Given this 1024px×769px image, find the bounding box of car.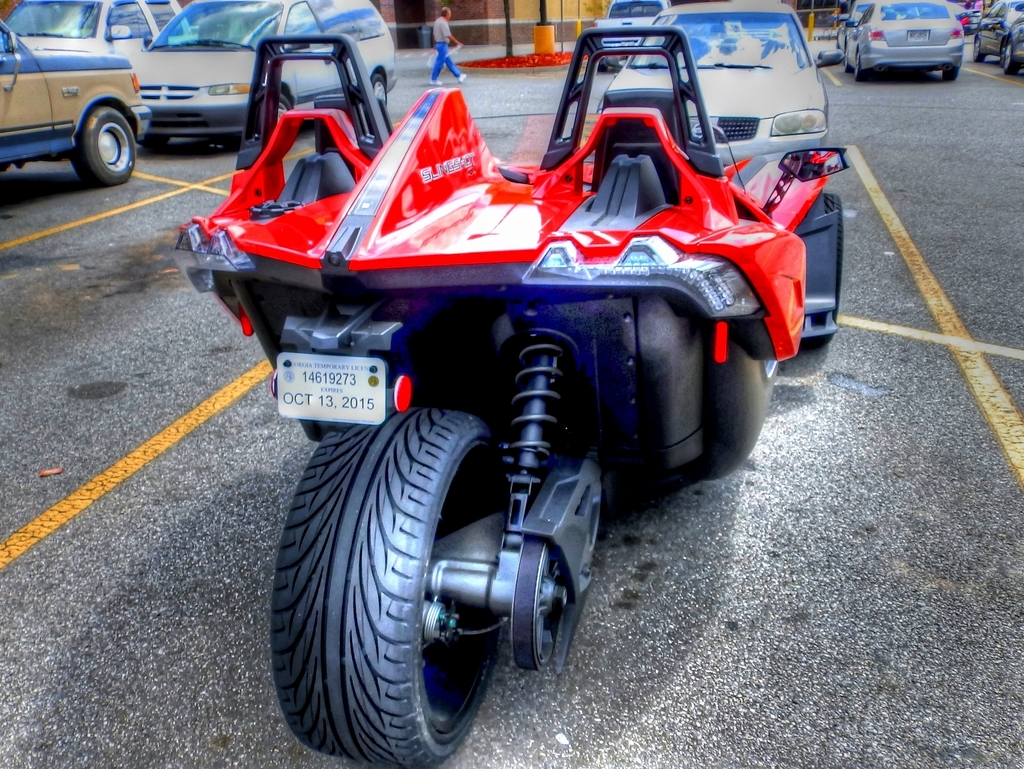
box(828, 0, 922, 49).
